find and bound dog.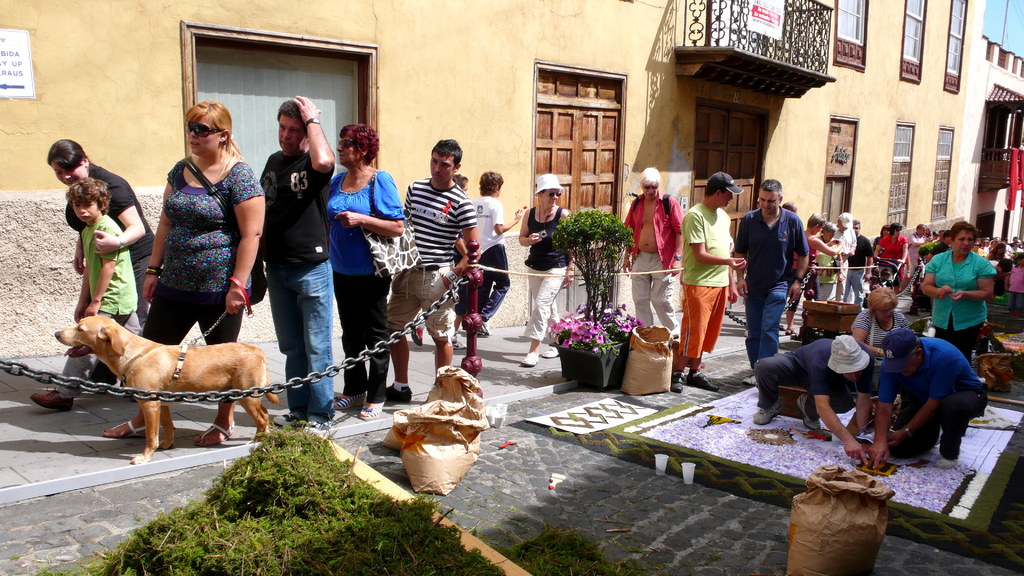
Bound: detection(54, 315, 282, 467).
